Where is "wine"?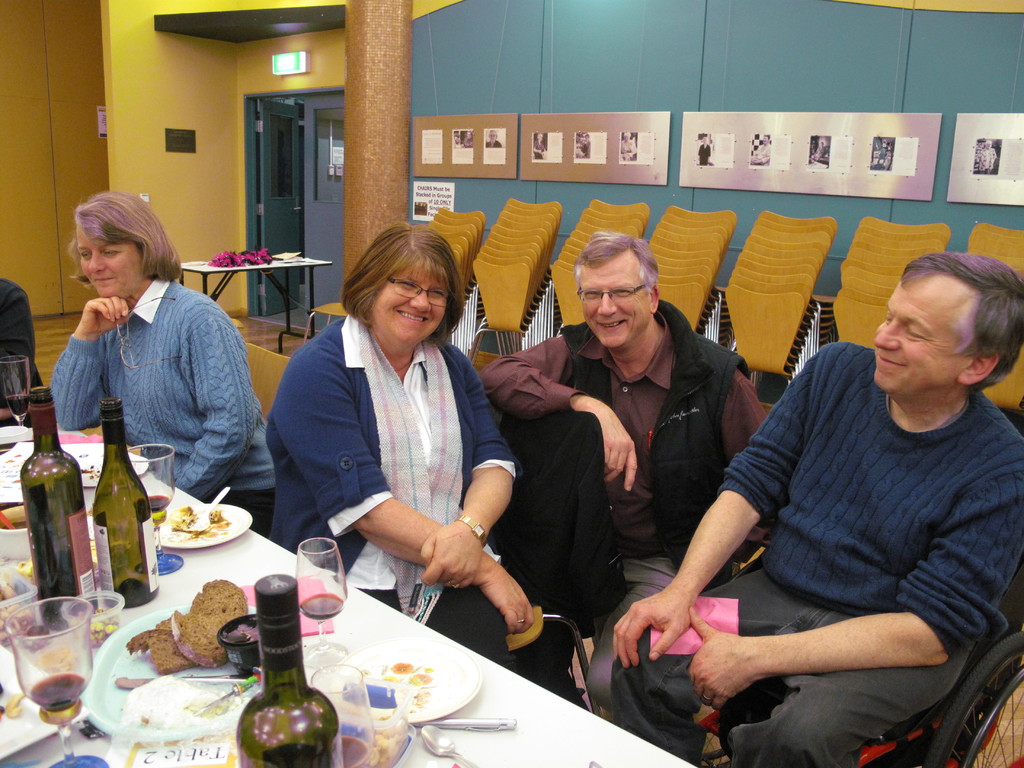
[x1=146, y1=495, x2=168, y2=513].
